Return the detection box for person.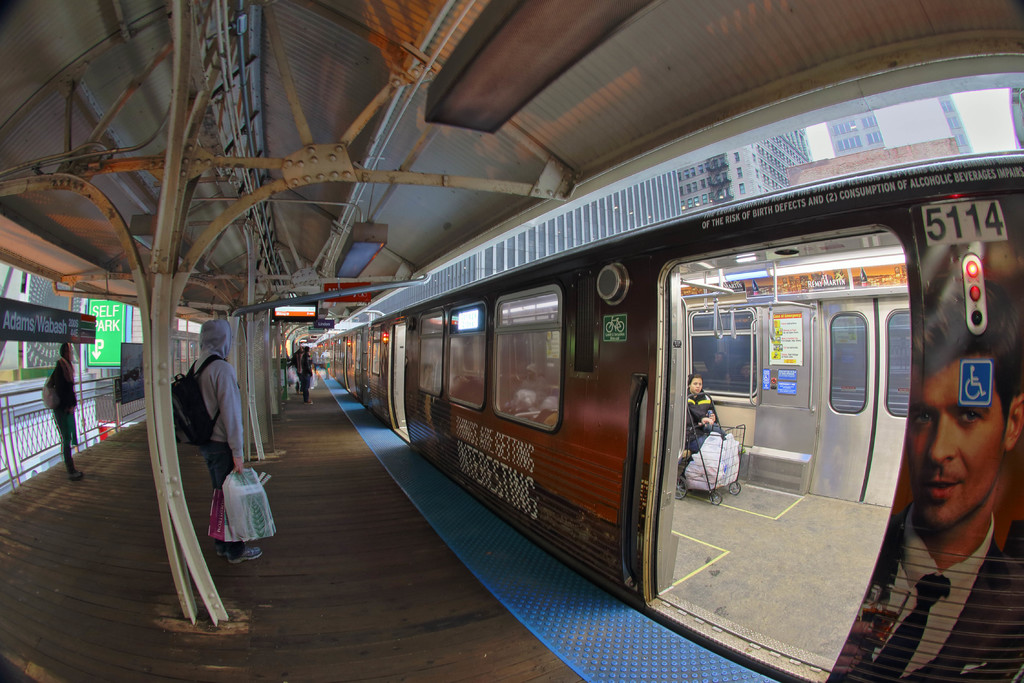
x1=171, y1=308, x2=266, y2=567.
